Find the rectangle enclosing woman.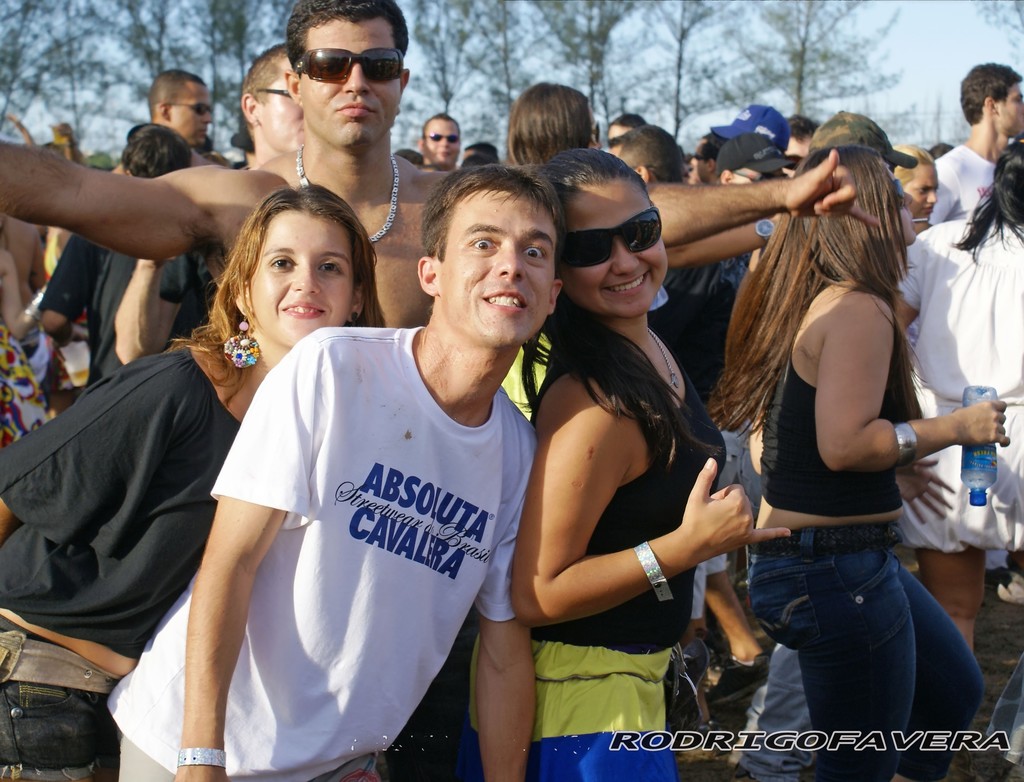
[504, 83, 613, 165].
